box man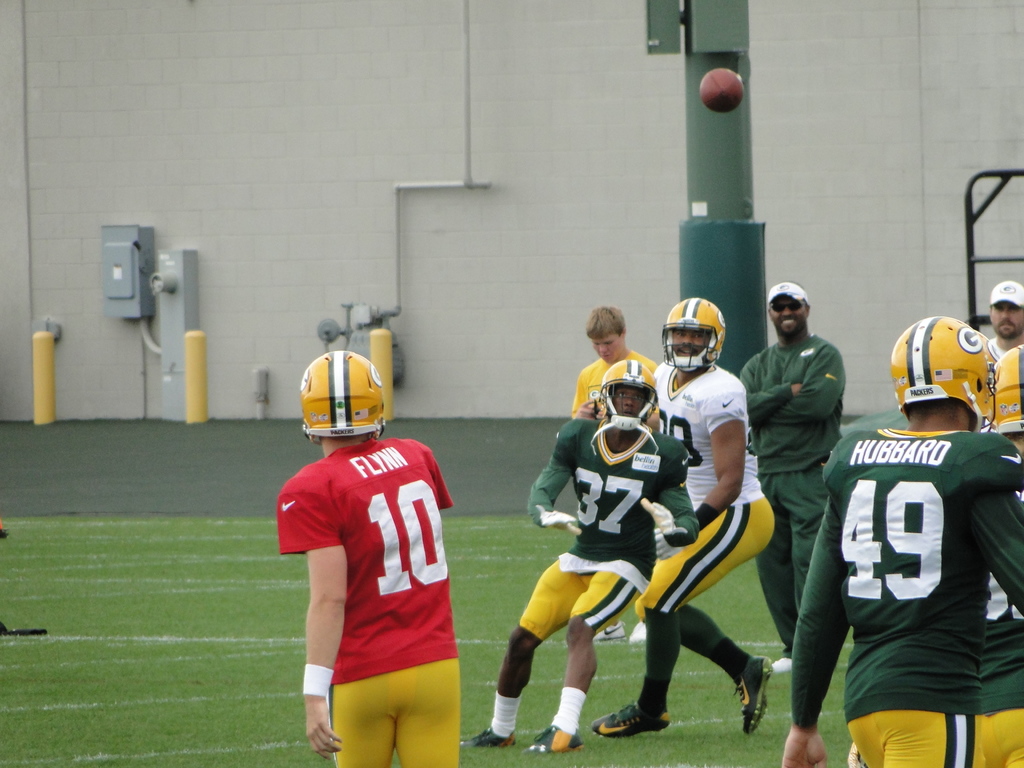
451 358 701 755
